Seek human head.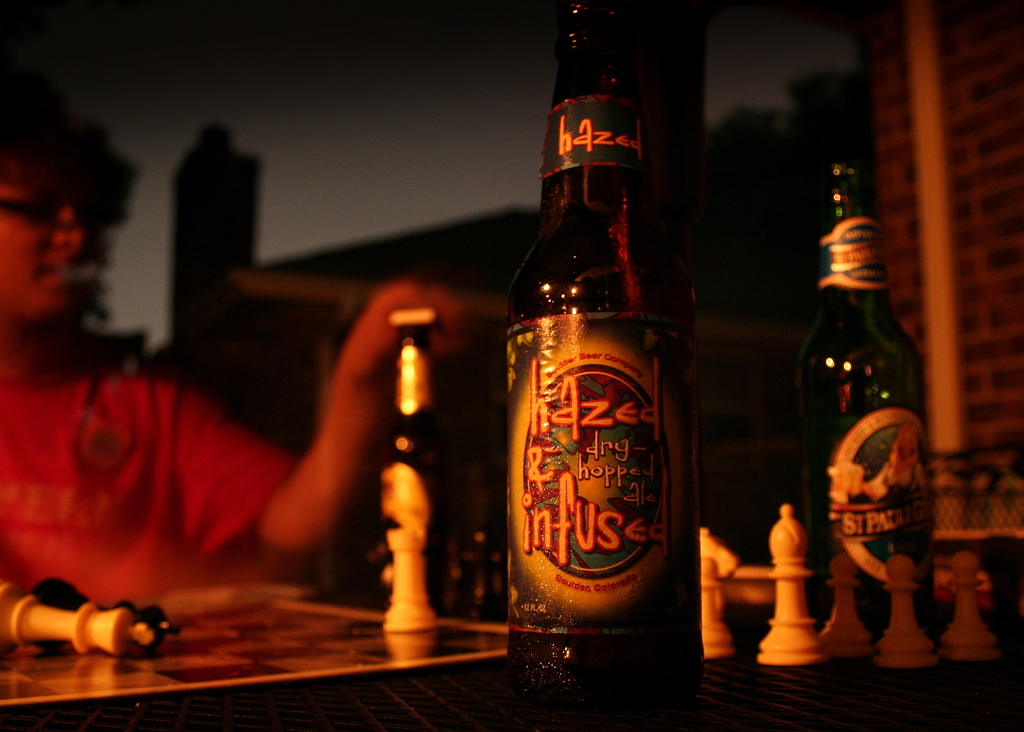
(2,122,90,323).
